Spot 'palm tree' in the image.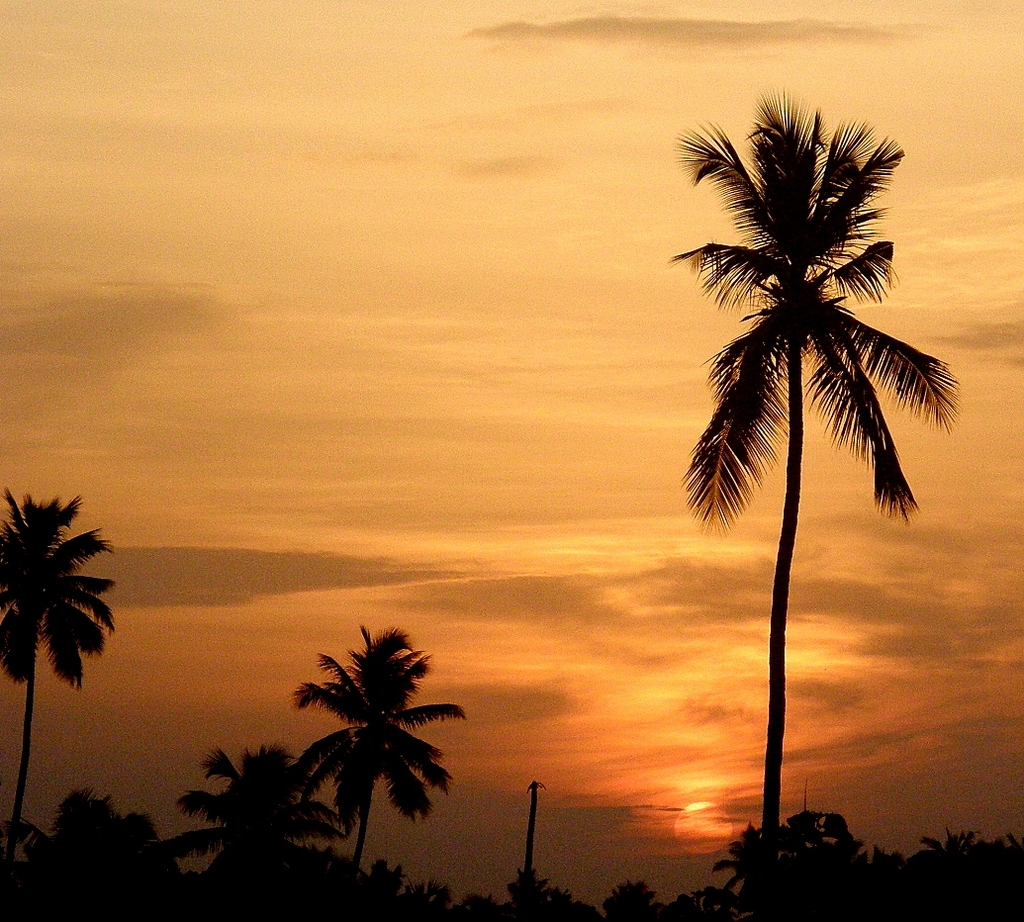
'palm tree' found at x1=3, y1=487, x2=88, y2=852.
